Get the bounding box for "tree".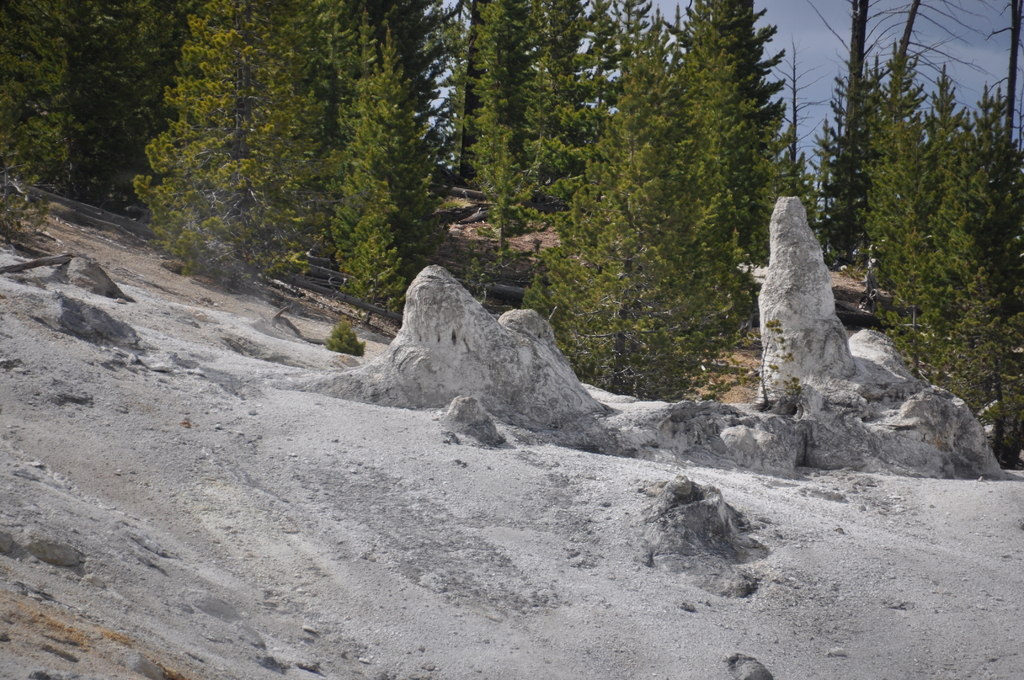
box=[620, 0, 650, 63].
